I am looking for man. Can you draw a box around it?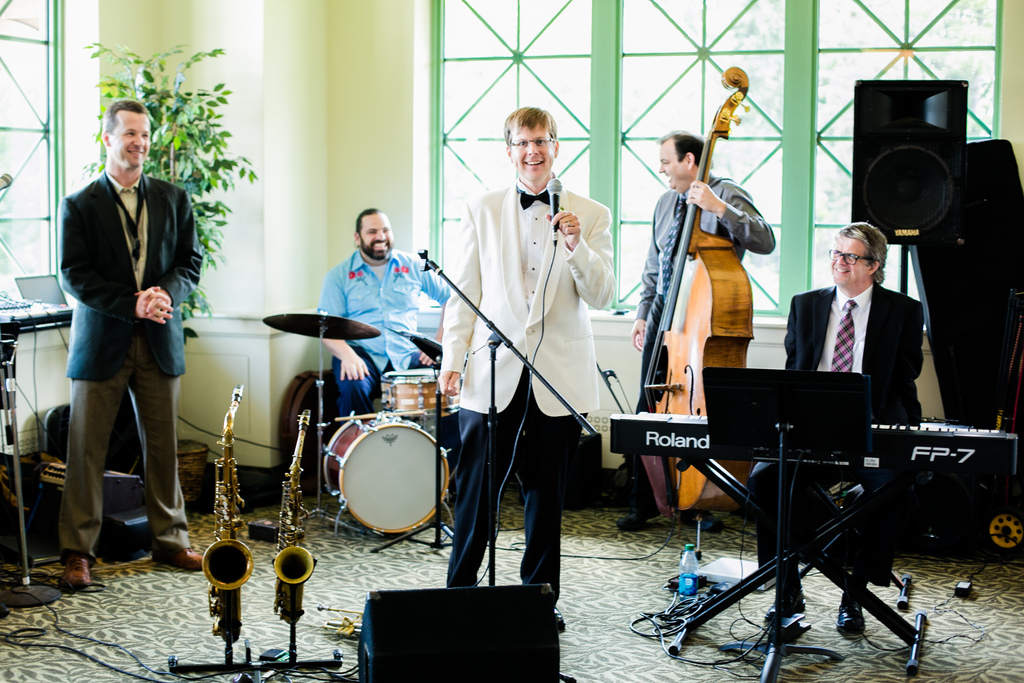
Sure, the bounding box is [438,105,614,632].
